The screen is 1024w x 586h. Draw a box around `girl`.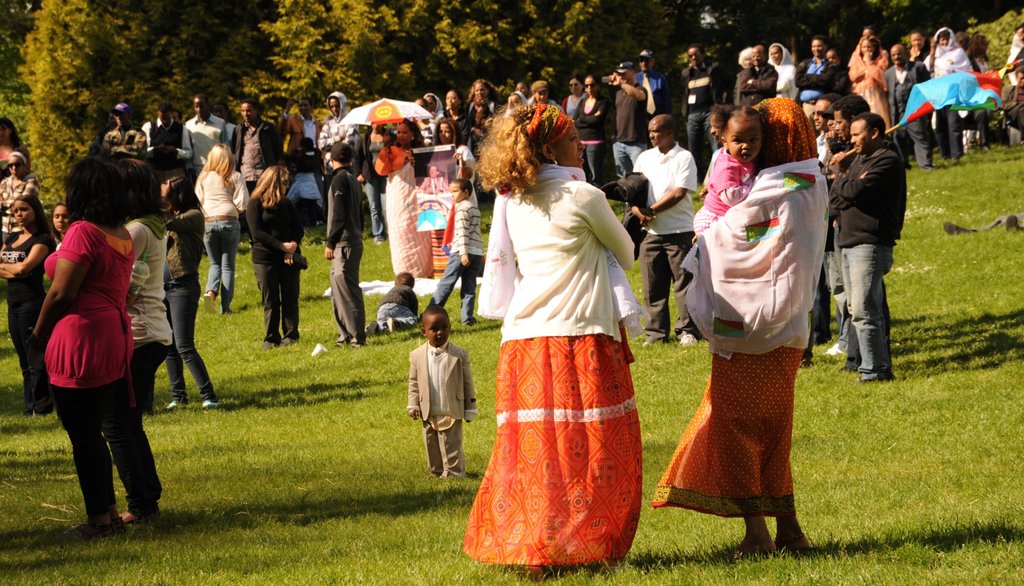
bbox=(241, 156, 310, 338).
